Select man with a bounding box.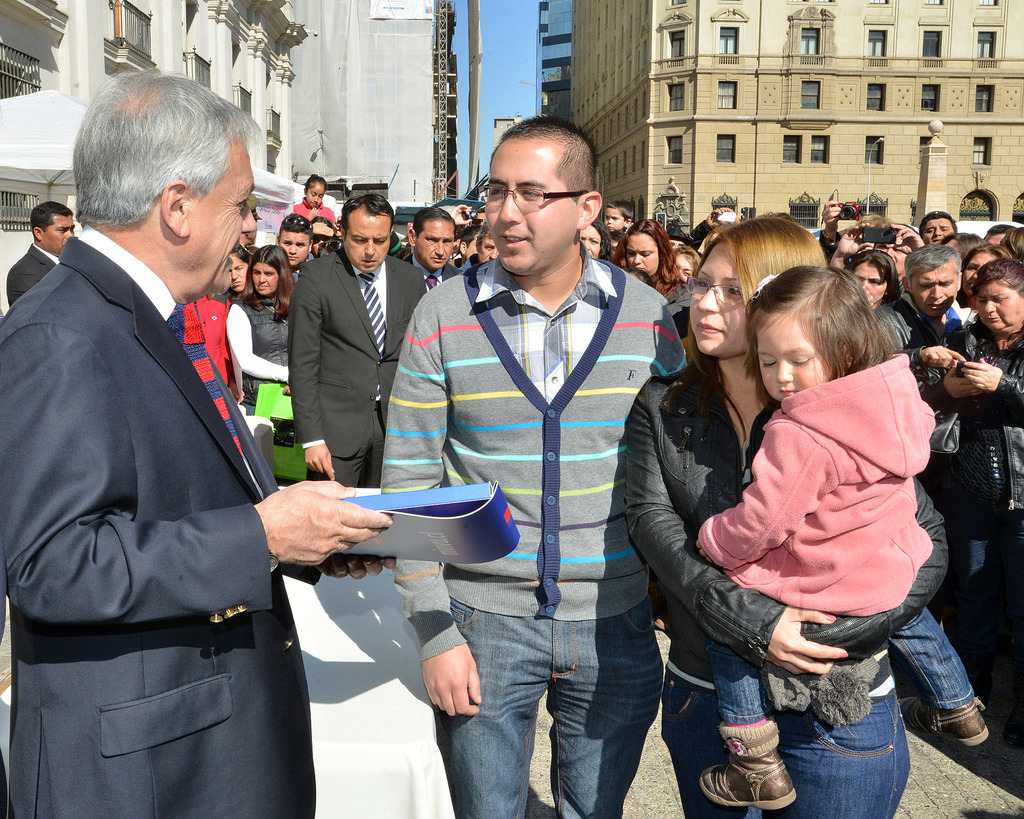
crop(279, 212, 317, 274).
